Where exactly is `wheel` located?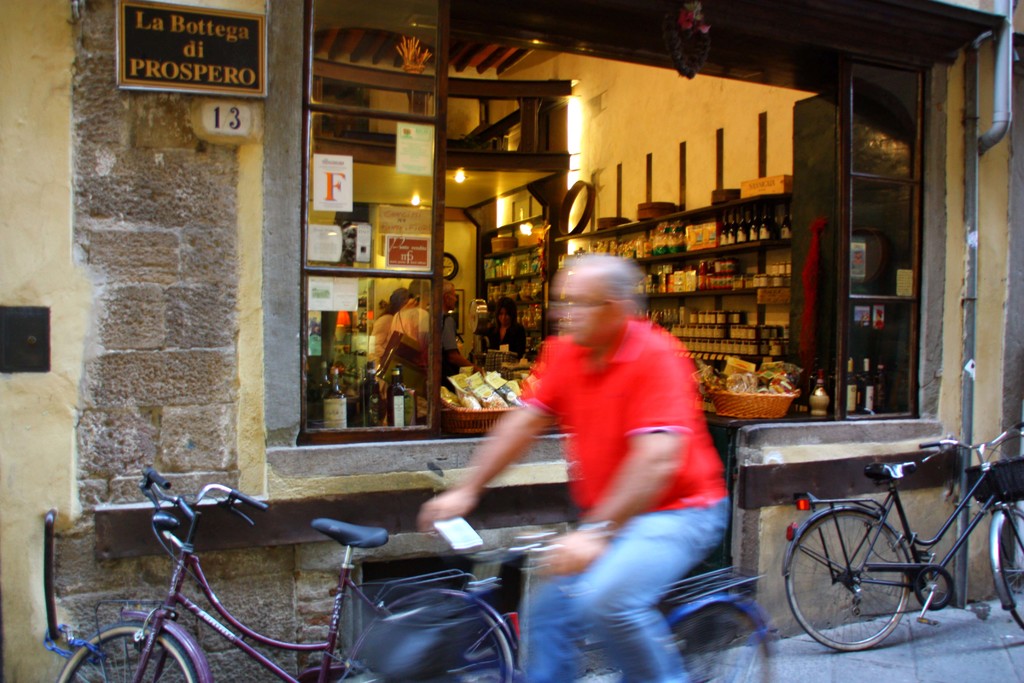
Its bounding box is pyautogui.locateOnScreen(57, 623, 197, 682).
